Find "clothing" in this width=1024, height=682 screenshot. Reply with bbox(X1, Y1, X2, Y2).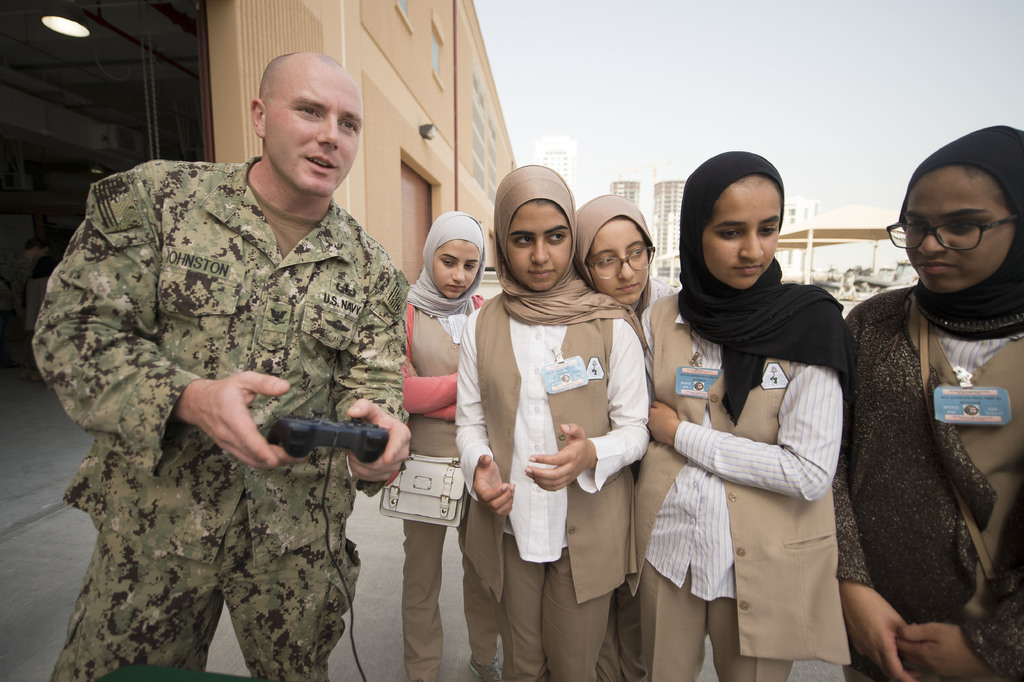
bbox(833, 126, 1023, 681).
